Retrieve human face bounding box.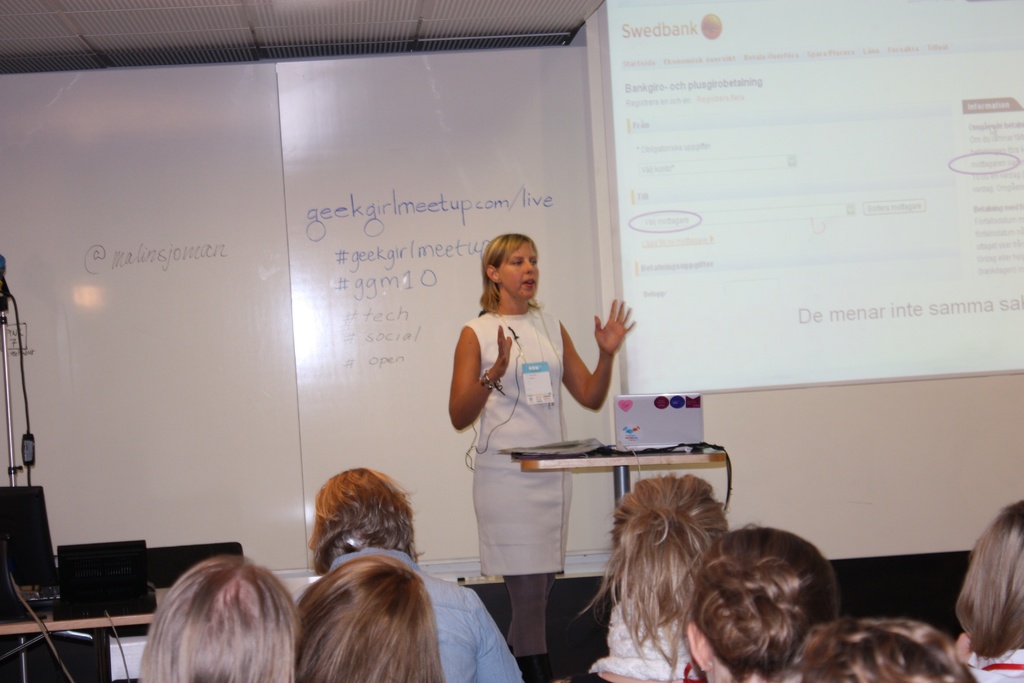
Bounding box: bbox=(505, 240, 540, 299).
